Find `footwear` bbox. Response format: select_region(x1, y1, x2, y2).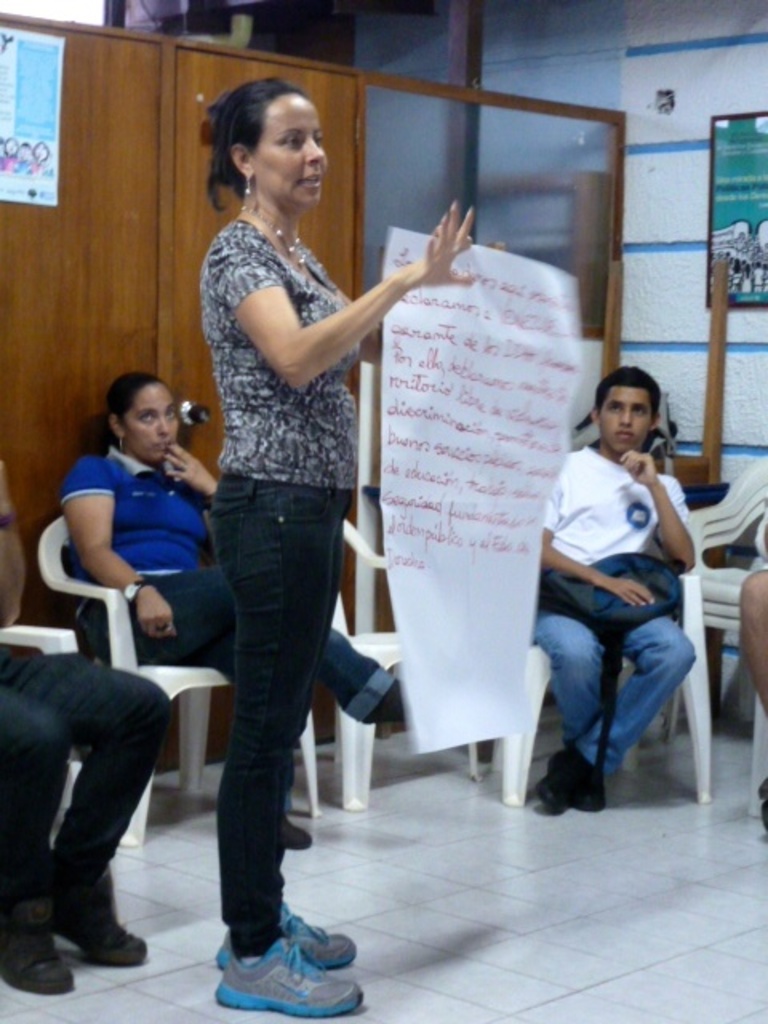
select_region(222, 899, 365, 976).
